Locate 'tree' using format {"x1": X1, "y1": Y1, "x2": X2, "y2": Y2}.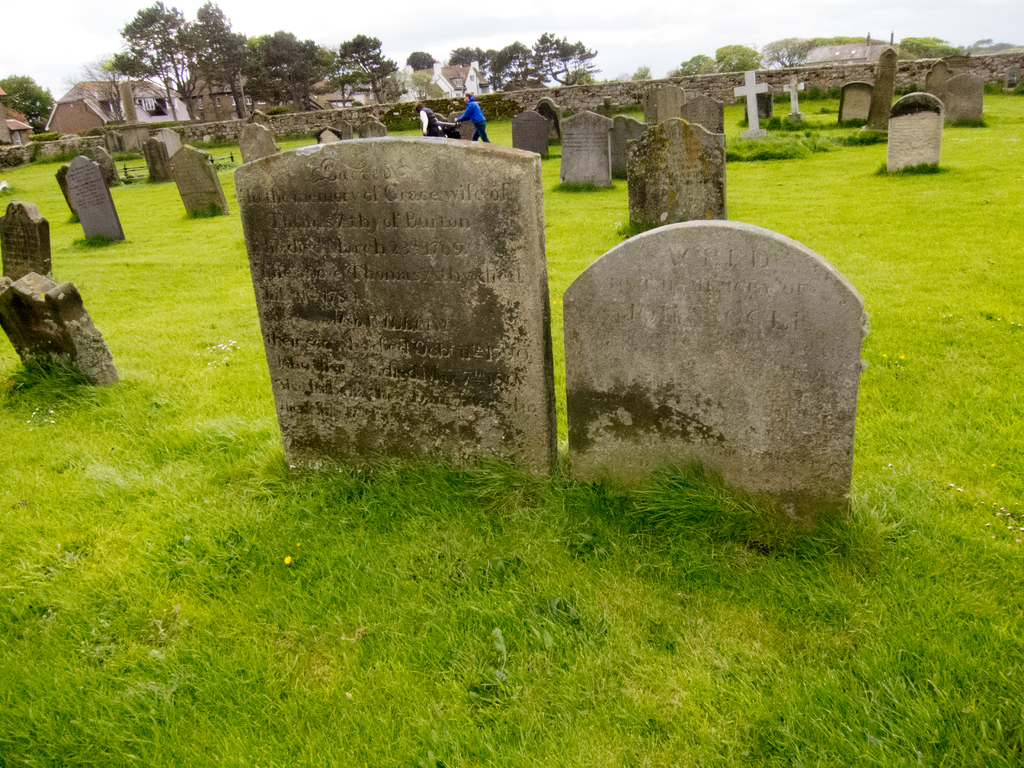
{"x1": 0, "y1": 77, "x2": 60, "y2": 132}.
